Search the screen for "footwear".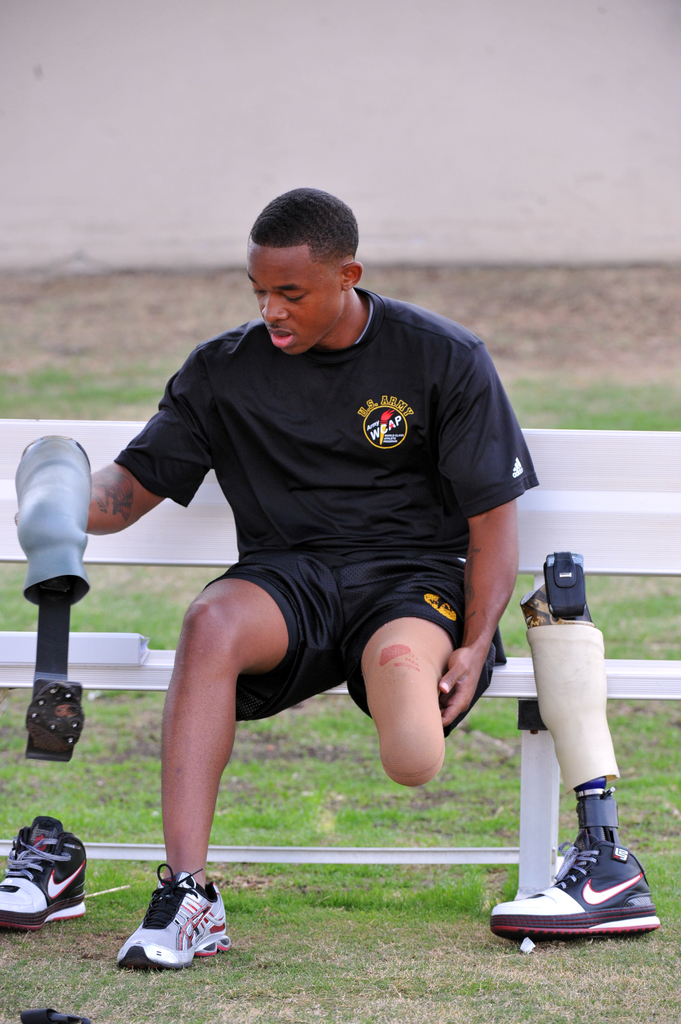
Found at x1=116, y1=865, x2=230, y2=972.
